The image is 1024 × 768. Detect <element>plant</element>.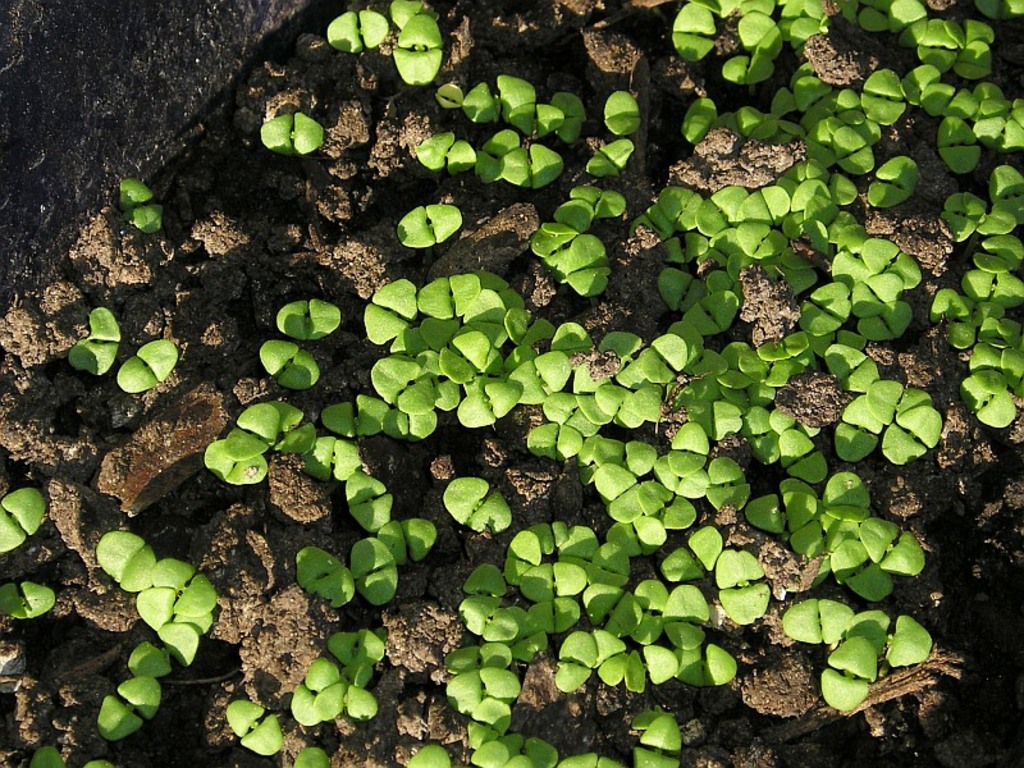
Detection: [964, 369, 1012, 433].
